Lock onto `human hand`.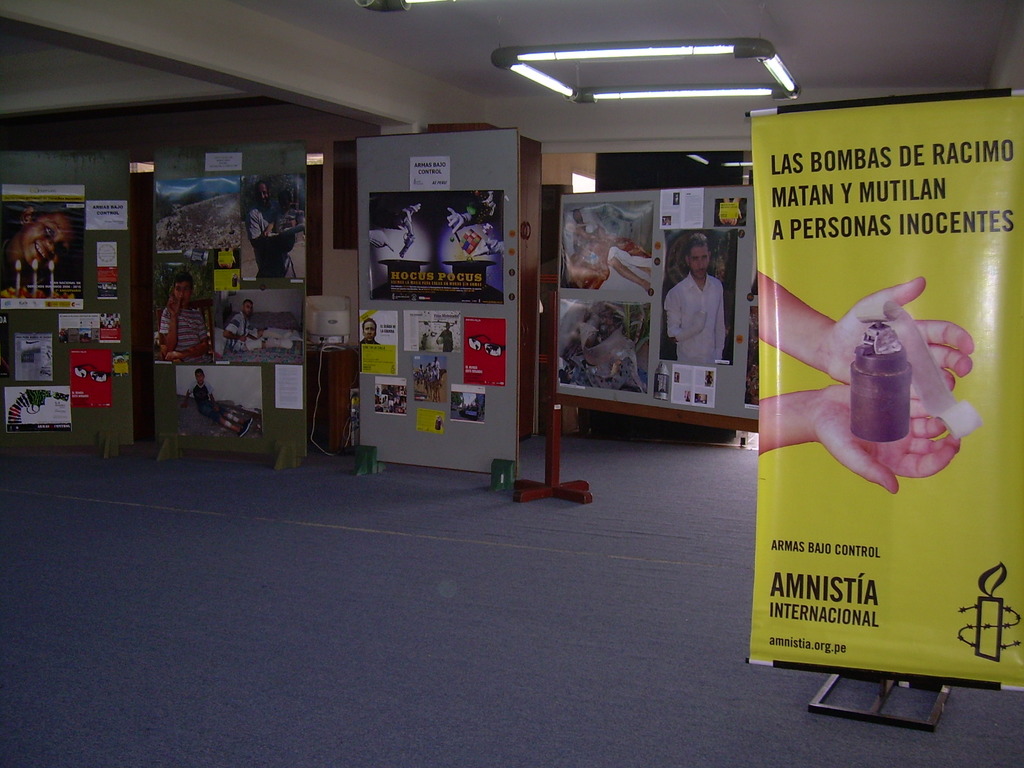
Locked: {"x1": 166, "y1": 296, "x2": 182, "y2": 316}.
